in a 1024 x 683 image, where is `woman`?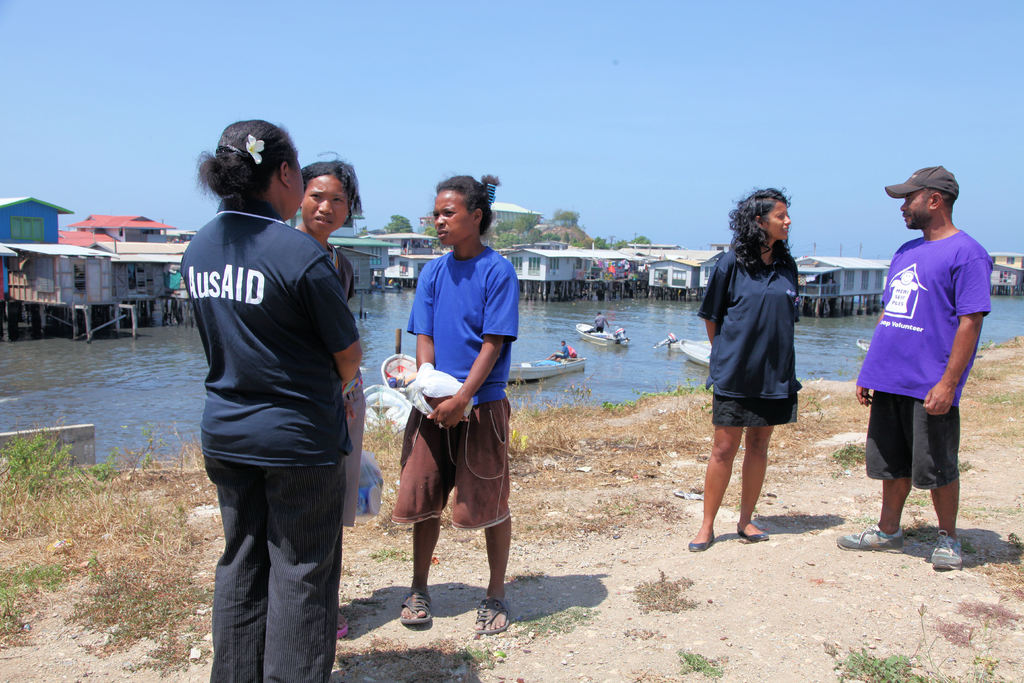
region(384, 172, 524, 634).
